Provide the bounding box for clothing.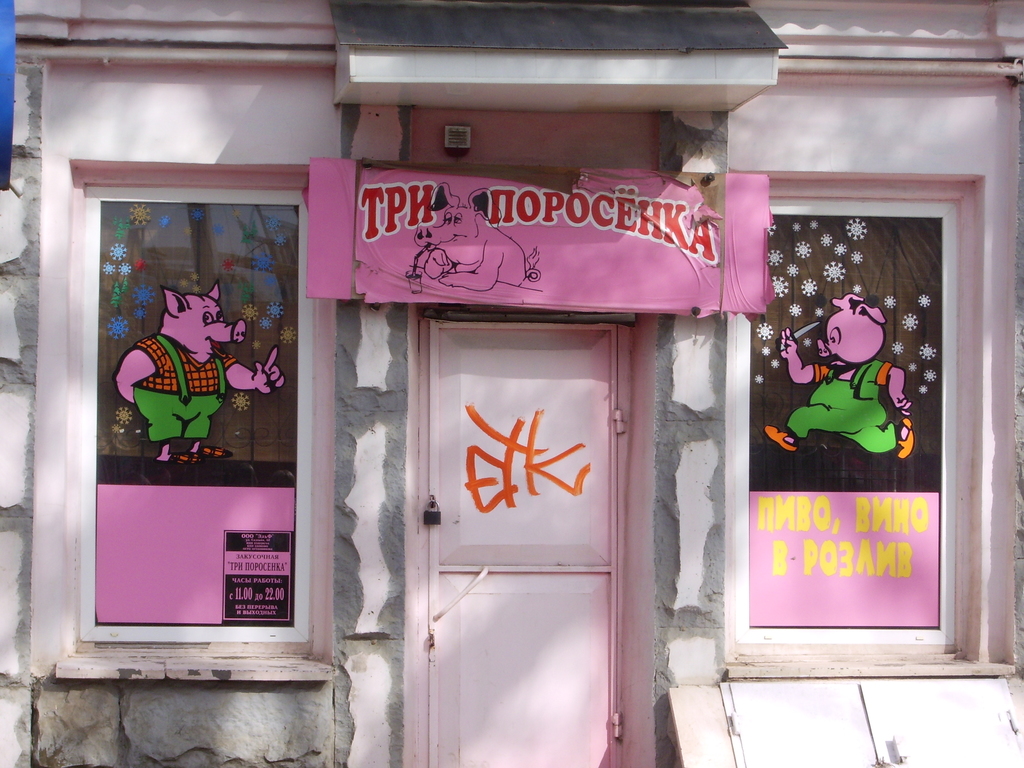
locate(131, 332, 234, 388).
